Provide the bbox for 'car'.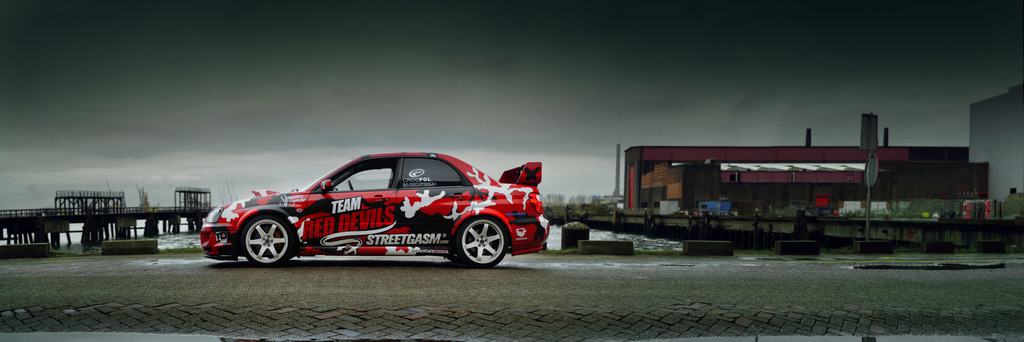
(left=202, top=142, right=545, bottom=271).
